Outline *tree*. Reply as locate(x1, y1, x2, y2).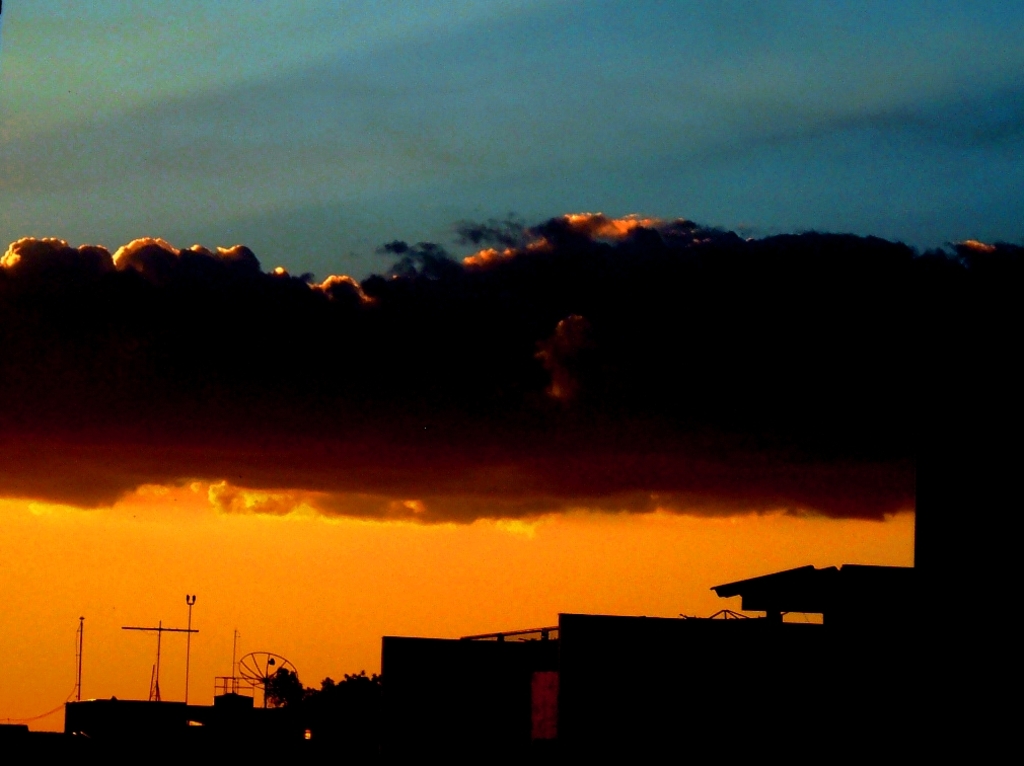
locate(393, 230, 531, 344).
